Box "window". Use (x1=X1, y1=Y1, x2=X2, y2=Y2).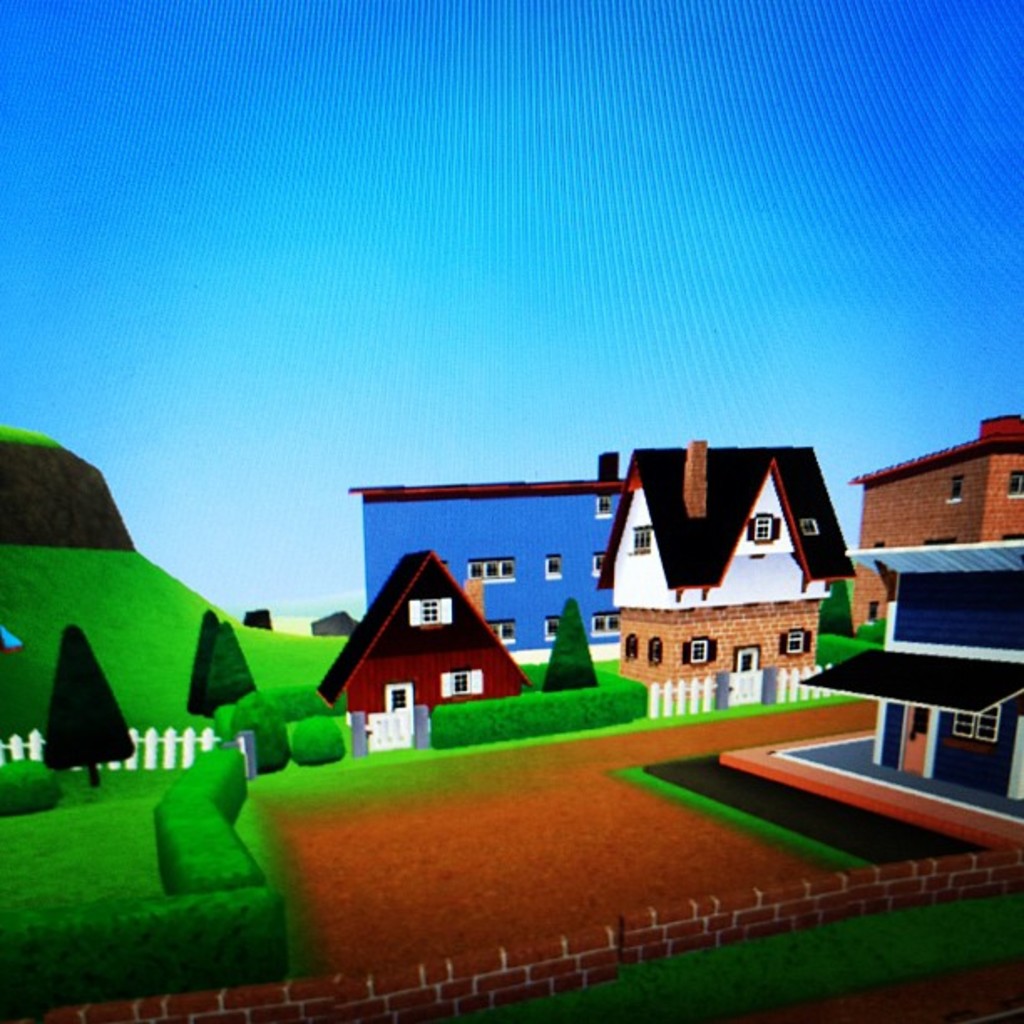
(x1=440, y1=663, x2=484, y2=698).
